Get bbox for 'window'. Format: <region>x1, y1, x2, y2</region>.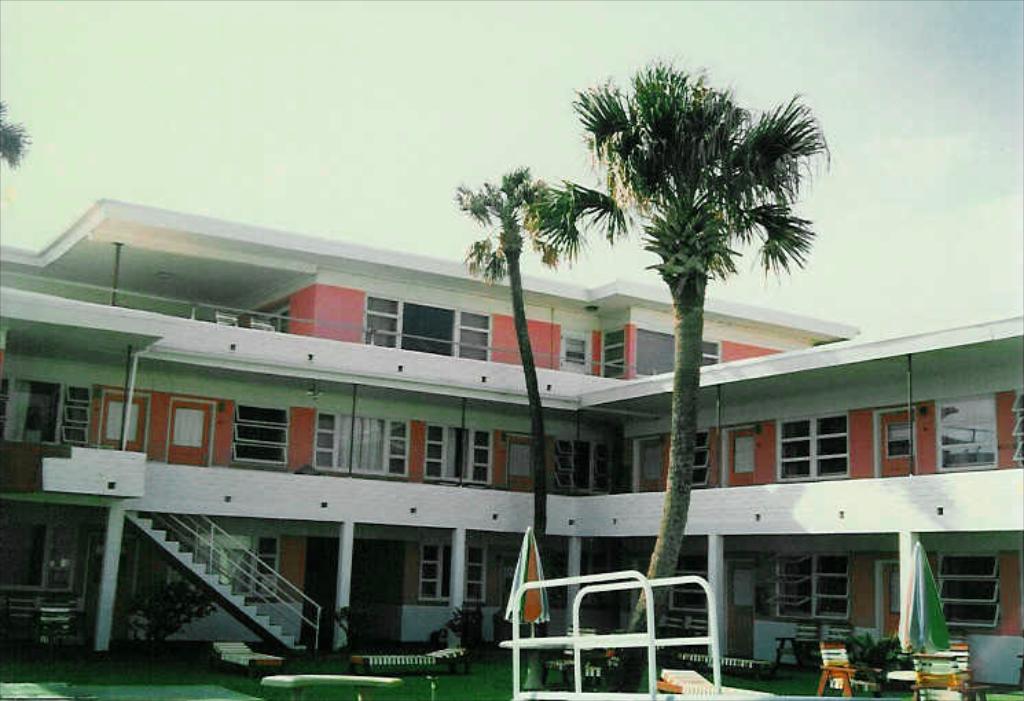
<region>311, 411, 412, 478</region>.
